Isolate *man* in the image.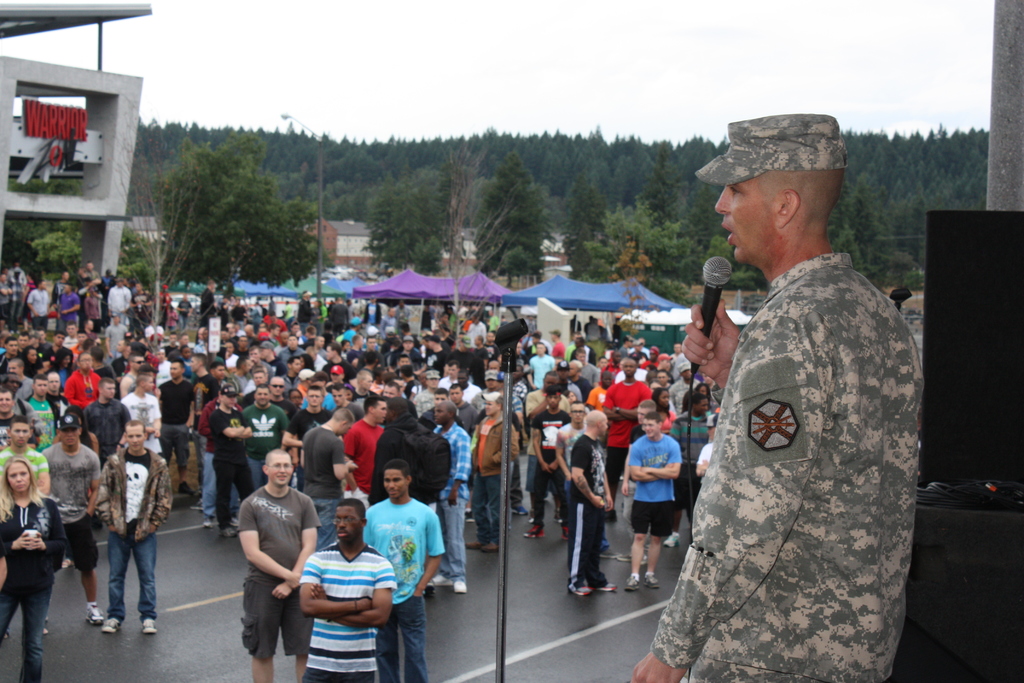
Isolated region: (627, 413, 683, 592).
